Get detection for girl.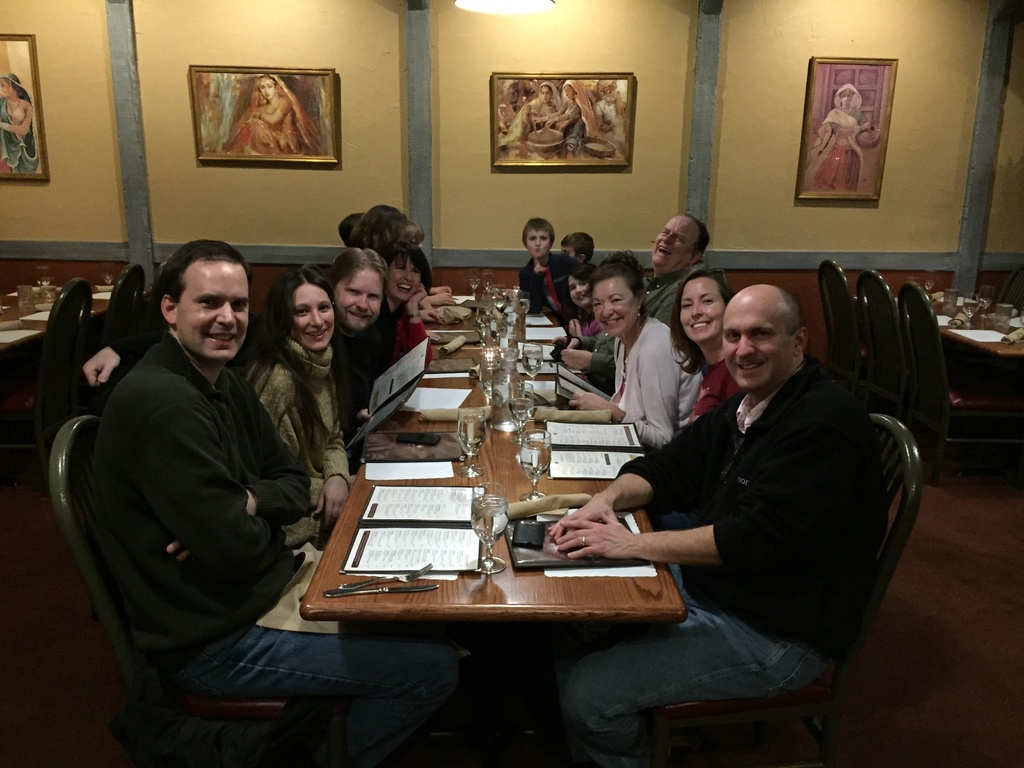
Detection: BBox(503, 85, 561, 148).
